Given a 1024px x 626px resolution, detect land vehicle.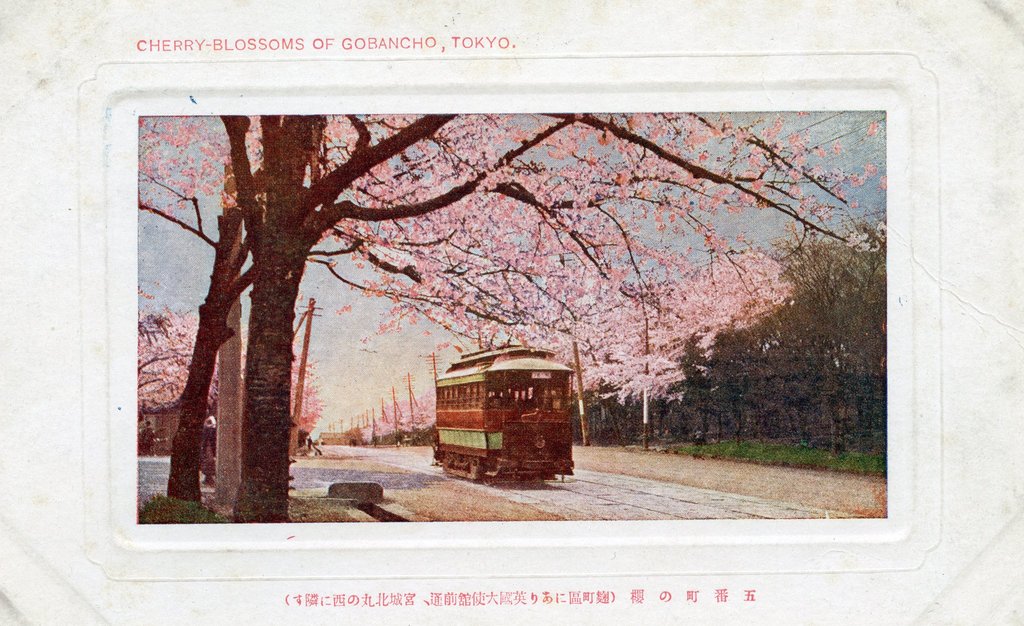
[left=431, top=344, right=604, bottom=494].
